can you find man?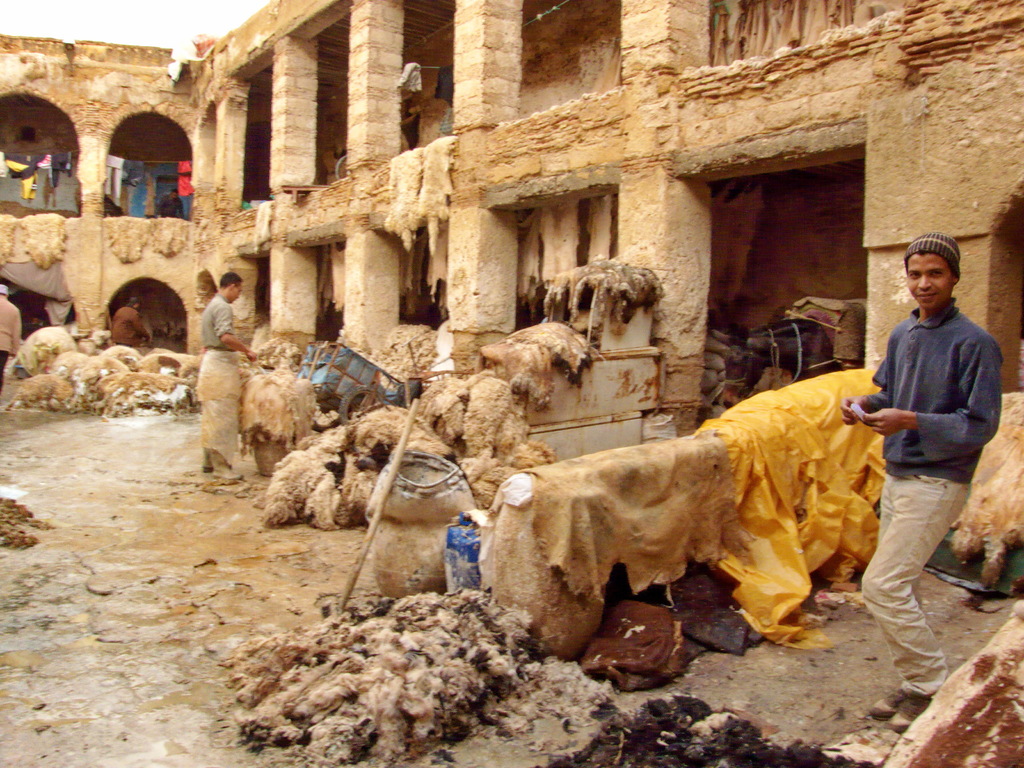
Yes, bounding box: l=836, t=225, r=1003, b=736.
